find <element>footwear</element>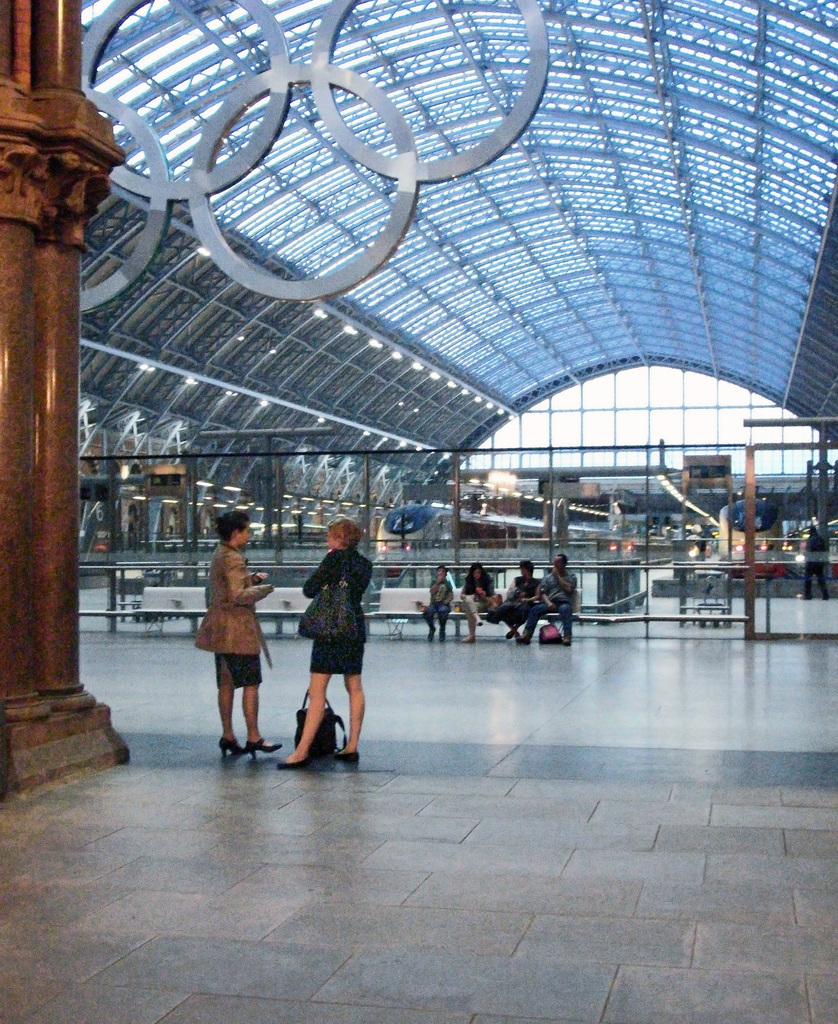
(left=217, top=734, right=247, bottom=758)
